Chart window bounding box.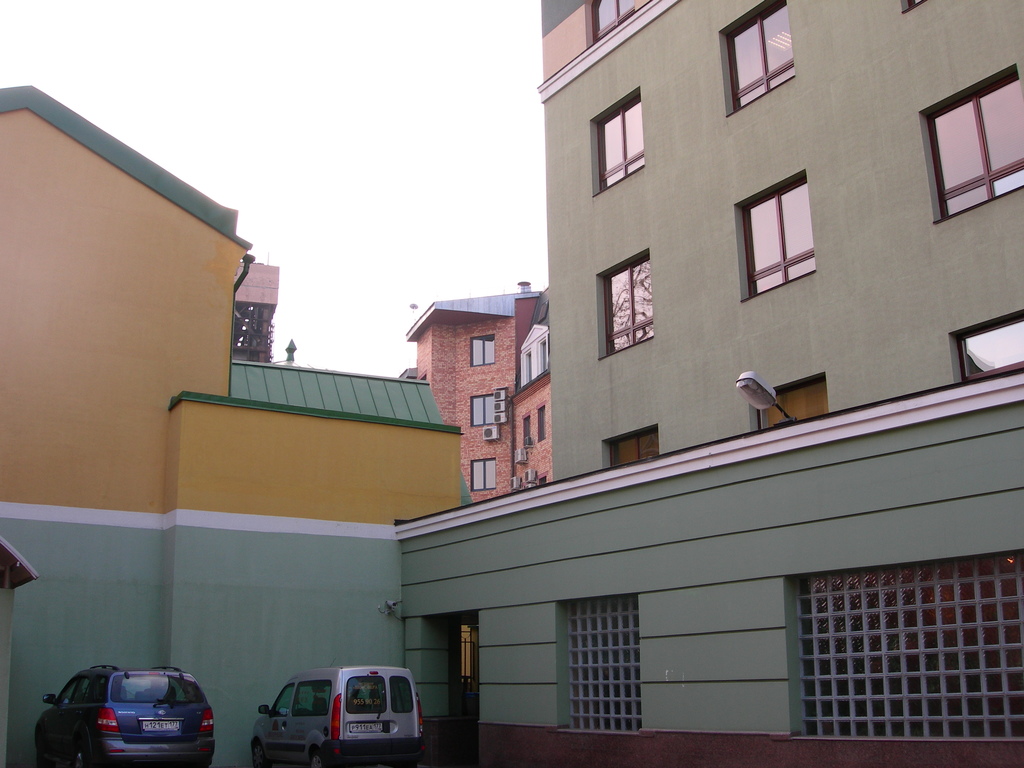
Charted: x1=471 y1=458 x2=499 y2=487.
